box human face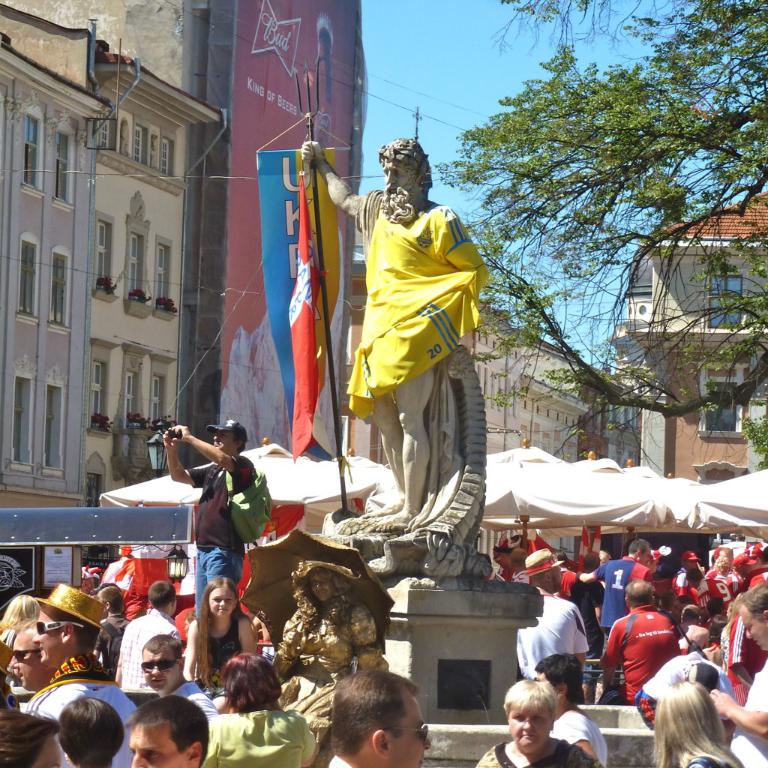
left=211, top=587, right=238, bottom=618
